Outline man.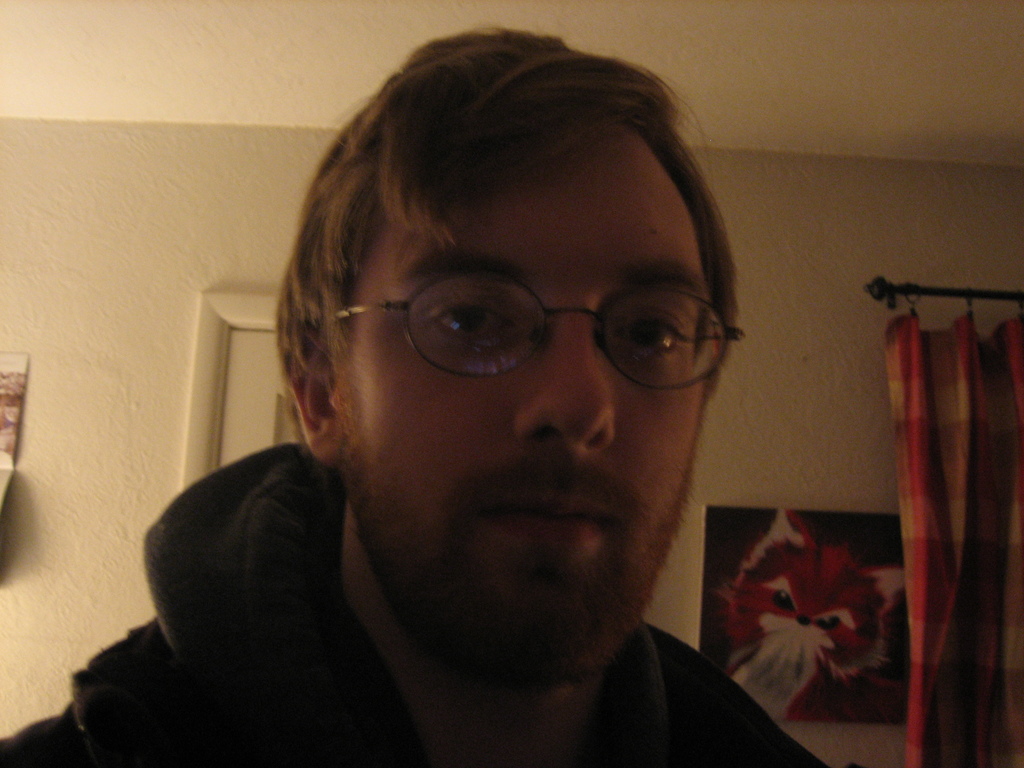
Outline: select_region(0, 21, 838, 767).
